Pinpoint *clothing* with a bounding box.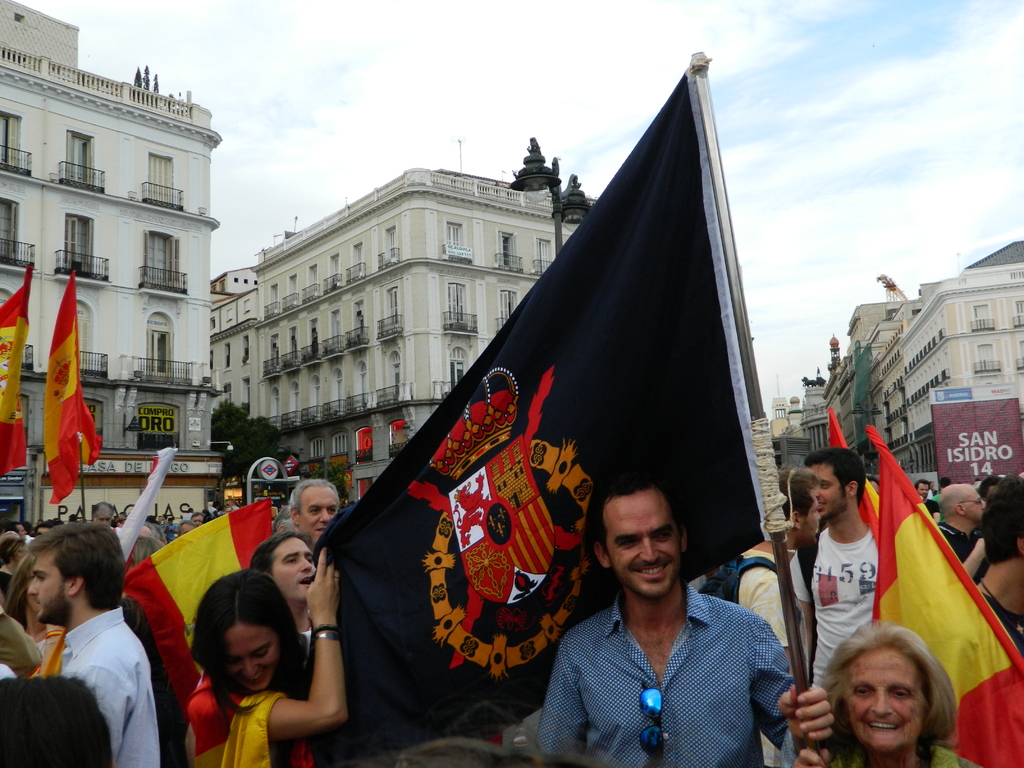
region(915, 484, 1023, 647).
